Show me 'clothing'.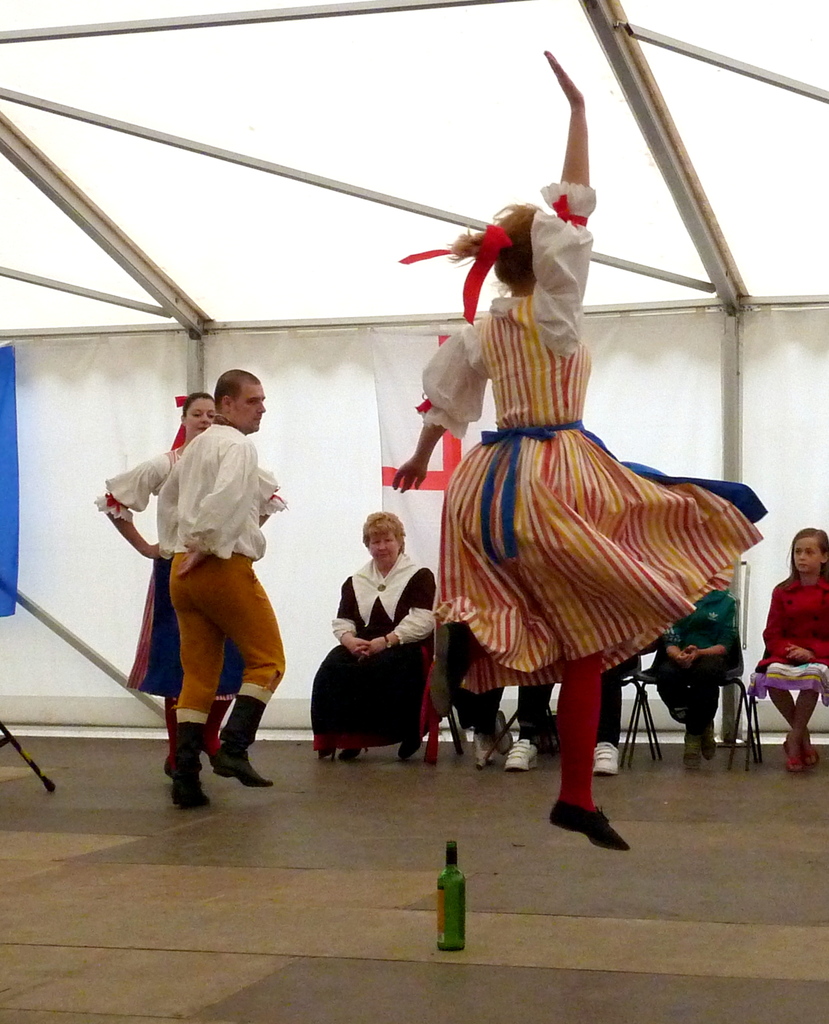
'clothing' is here: box=[437, 175, 775, 702].
